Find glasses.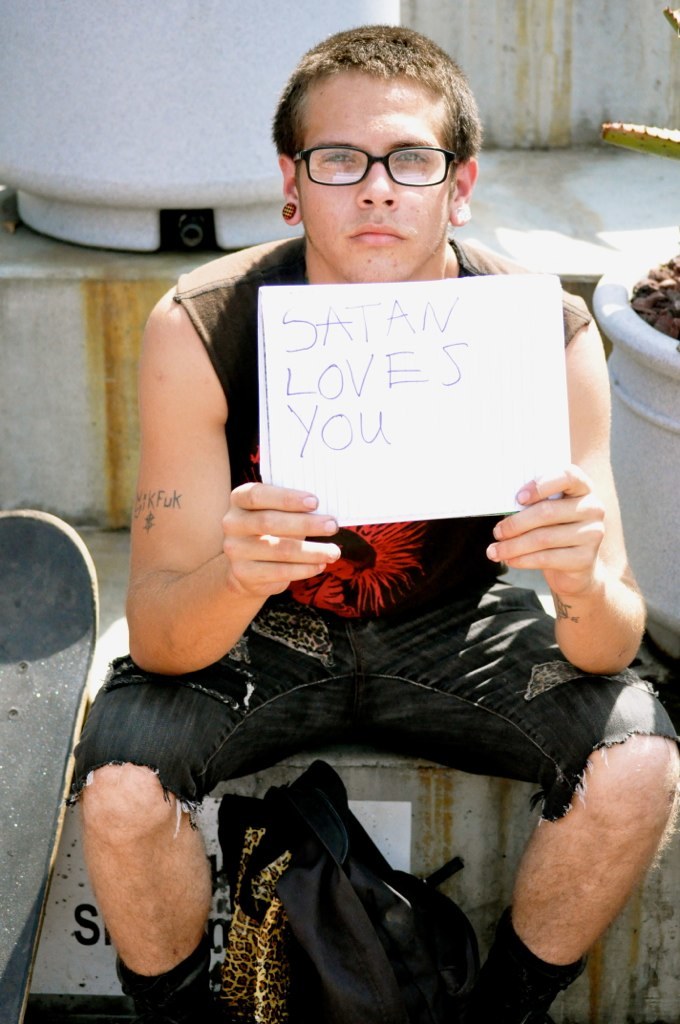
bbox(287, 149, 464, 187).
